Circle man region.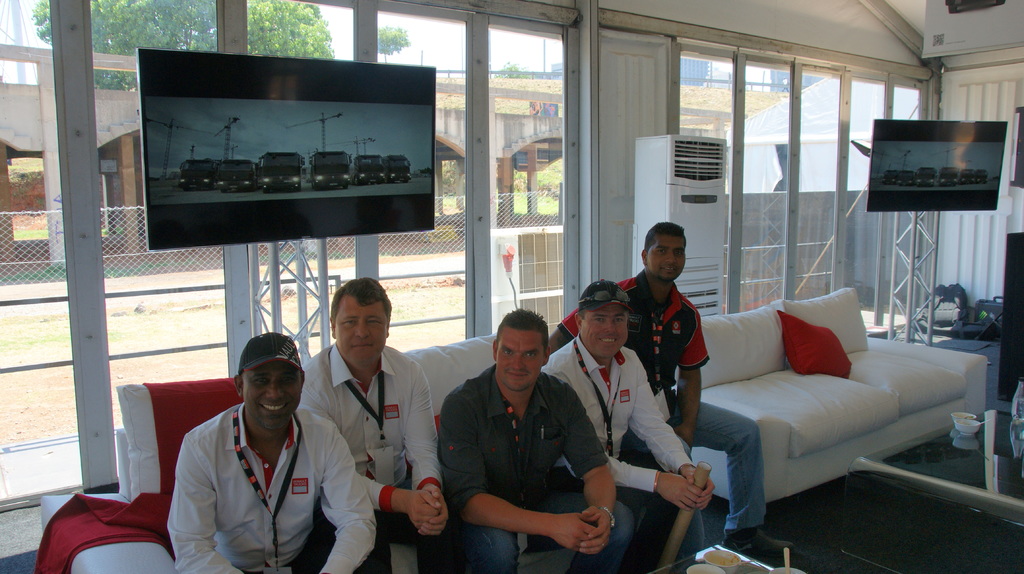
Region: 154, 310, 362, 570.
